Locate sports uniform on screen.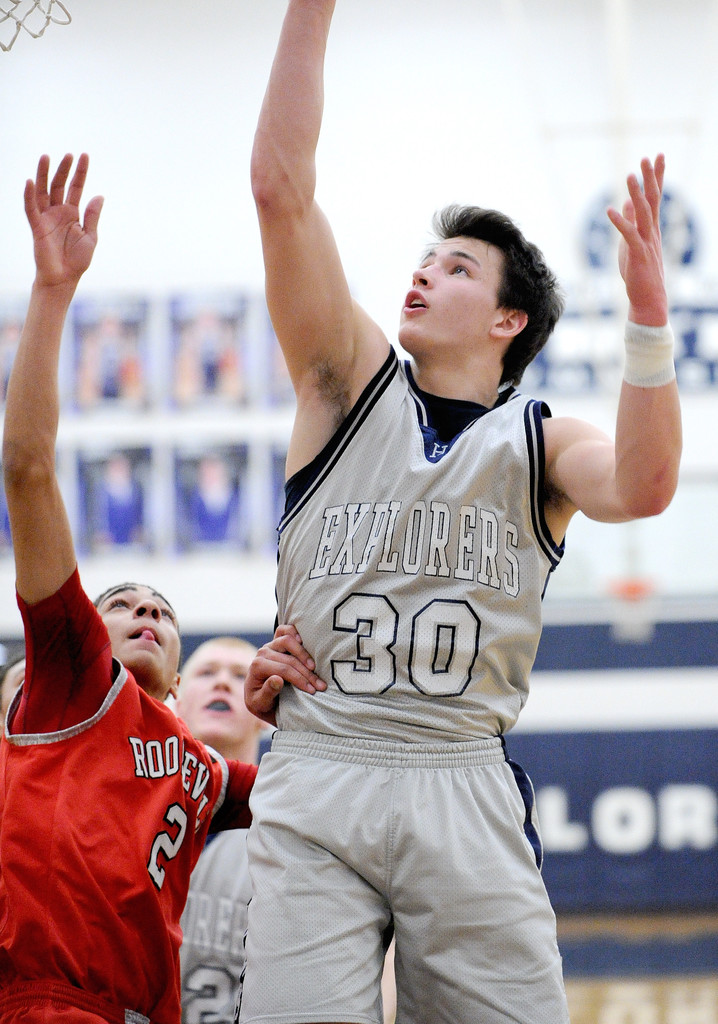
On screen at {"left": 240, "top": 339, "right": 576, "bottom": 1023}.
